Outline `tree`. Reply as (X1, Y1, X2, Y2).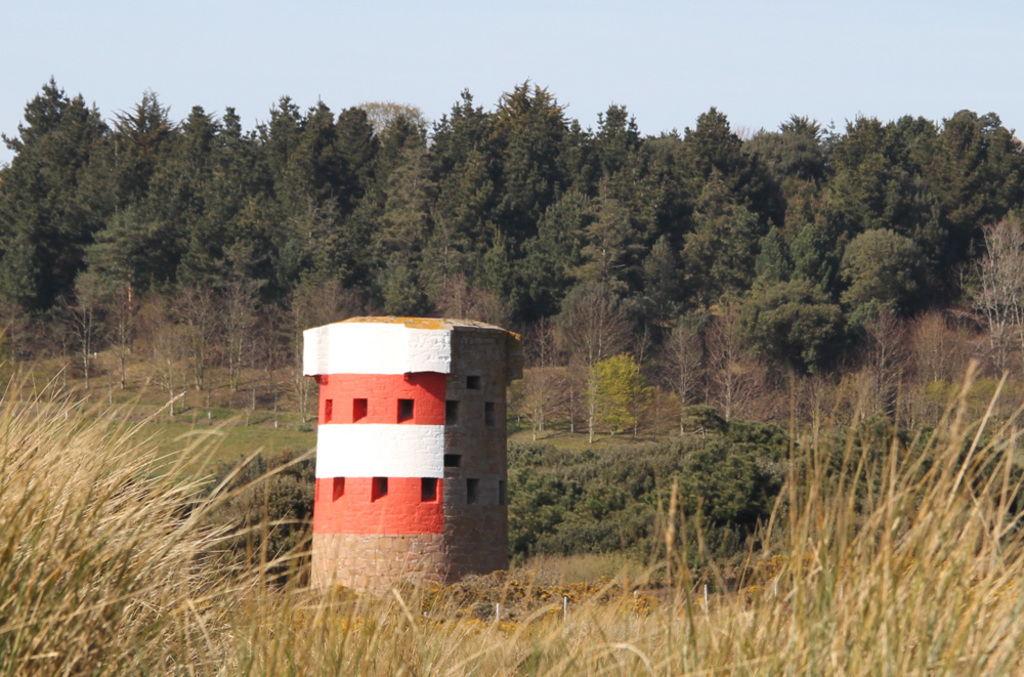
(539, 287, 620, 438).
